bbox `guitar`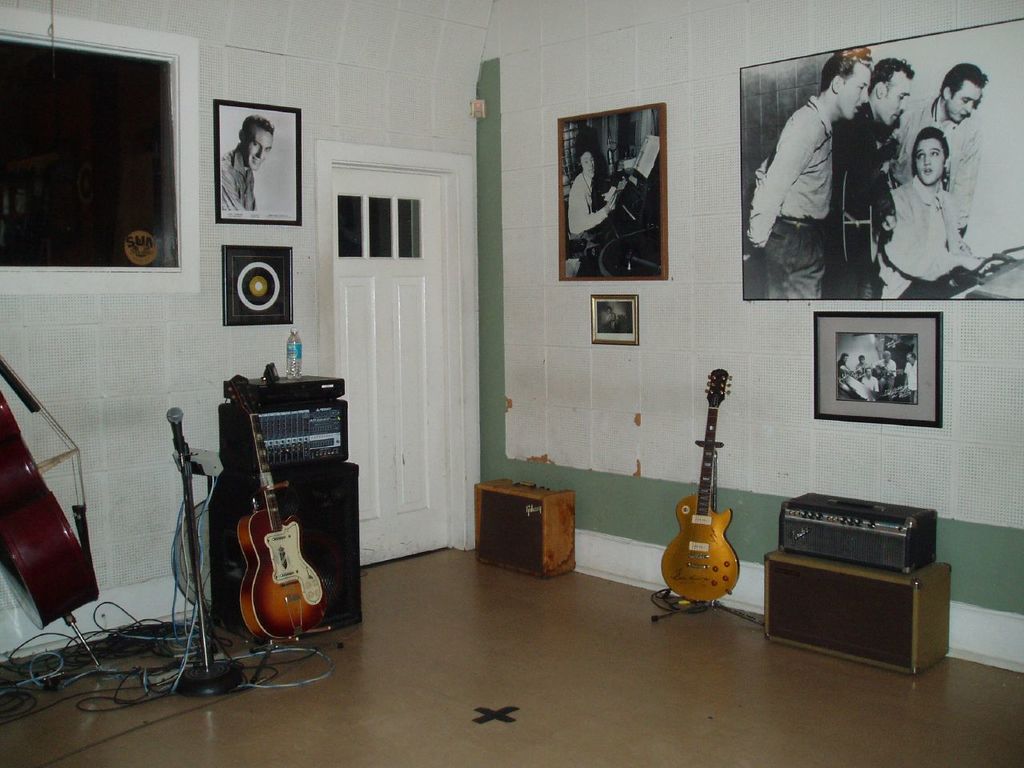
bbox=(599, 142, 635, 190)
